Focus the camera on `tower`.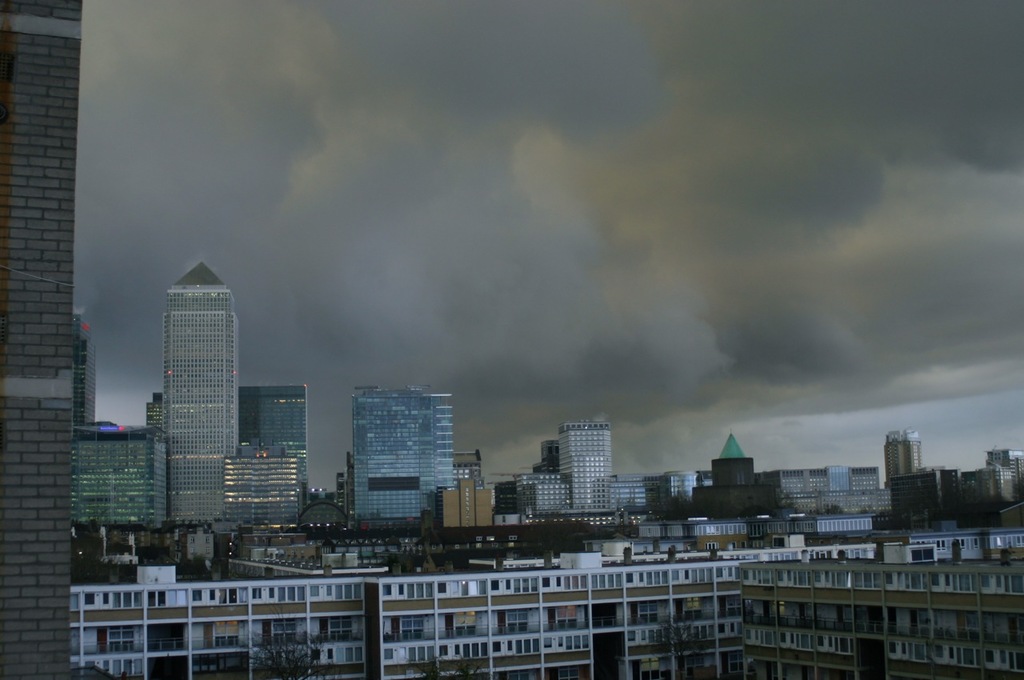
Focus region: bbox=(246, 383, 314, 527).
